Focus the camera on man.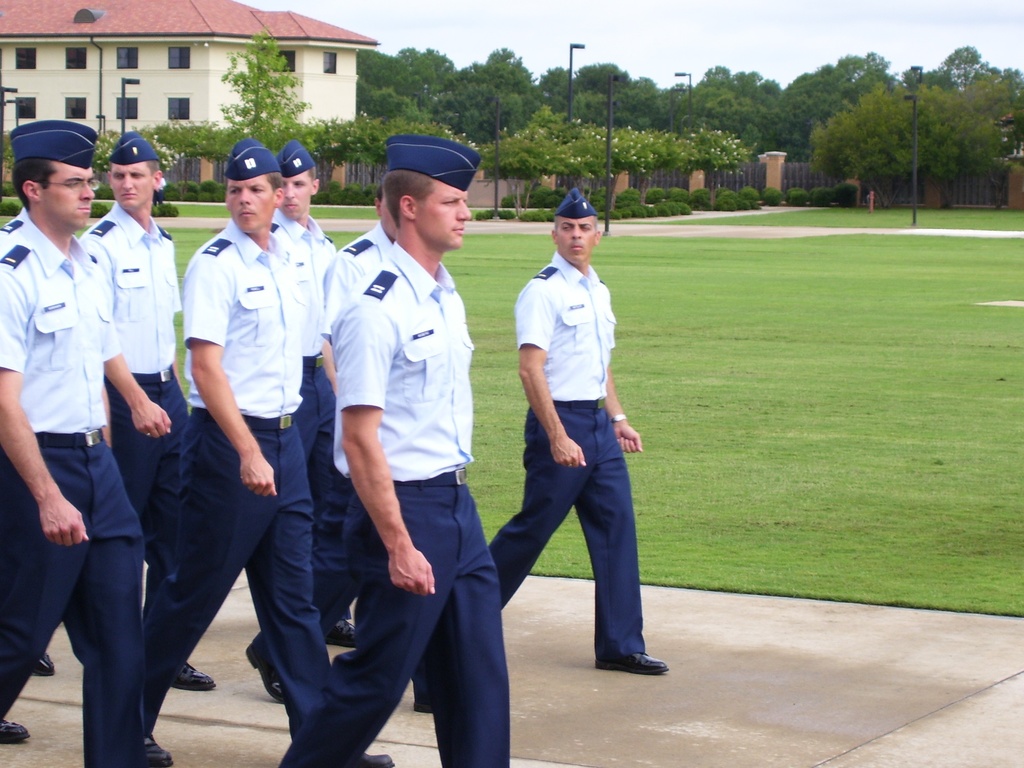
Focus region: locate(134, 143, 395, 767).
